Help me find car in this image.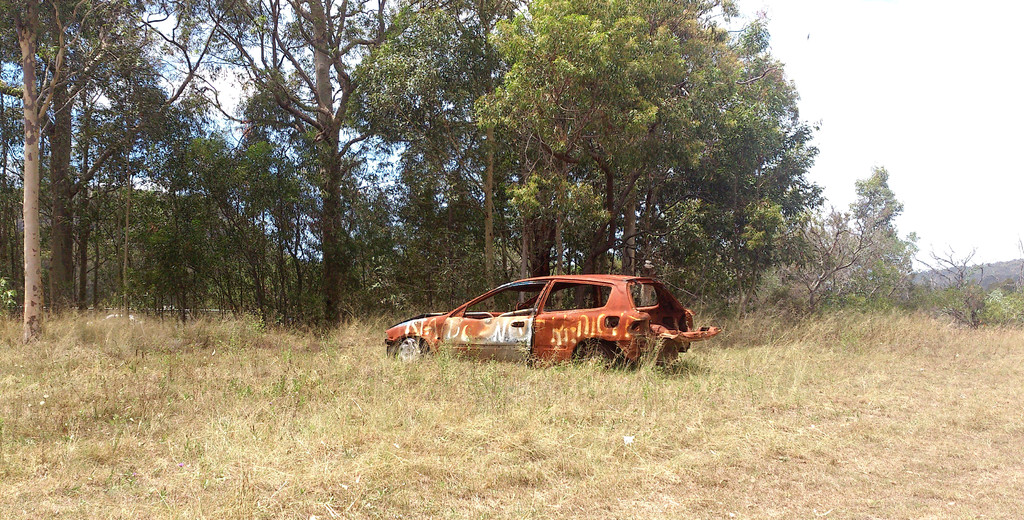
Found it: region(382, 263, 709, 376).
